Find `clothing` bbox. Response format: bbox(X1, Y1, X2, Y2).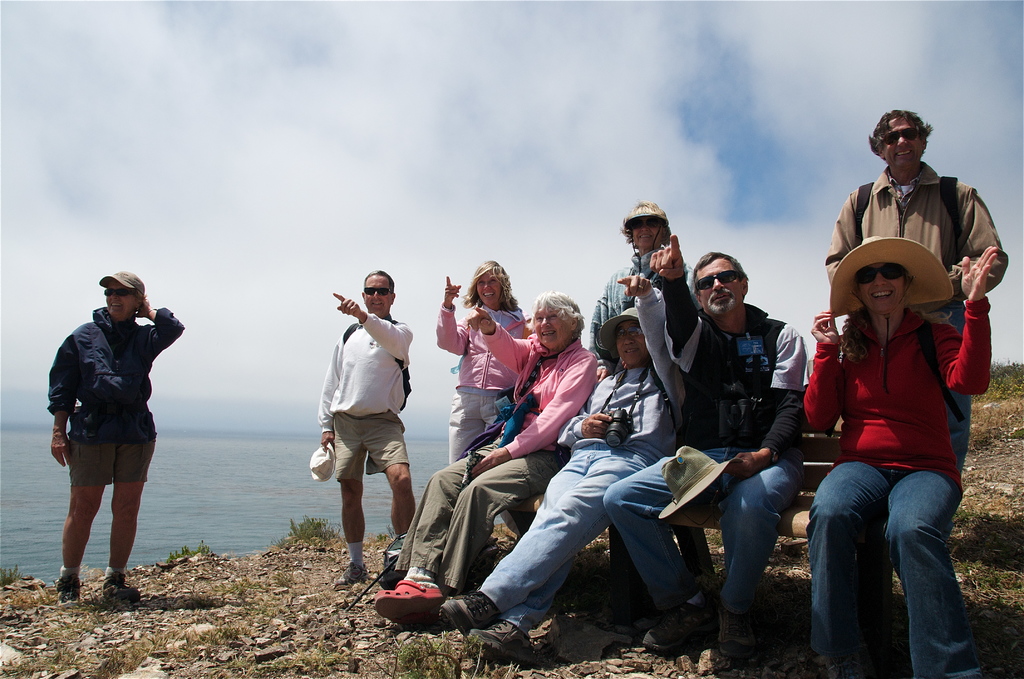
bbox(428, 300, 535, 473).
